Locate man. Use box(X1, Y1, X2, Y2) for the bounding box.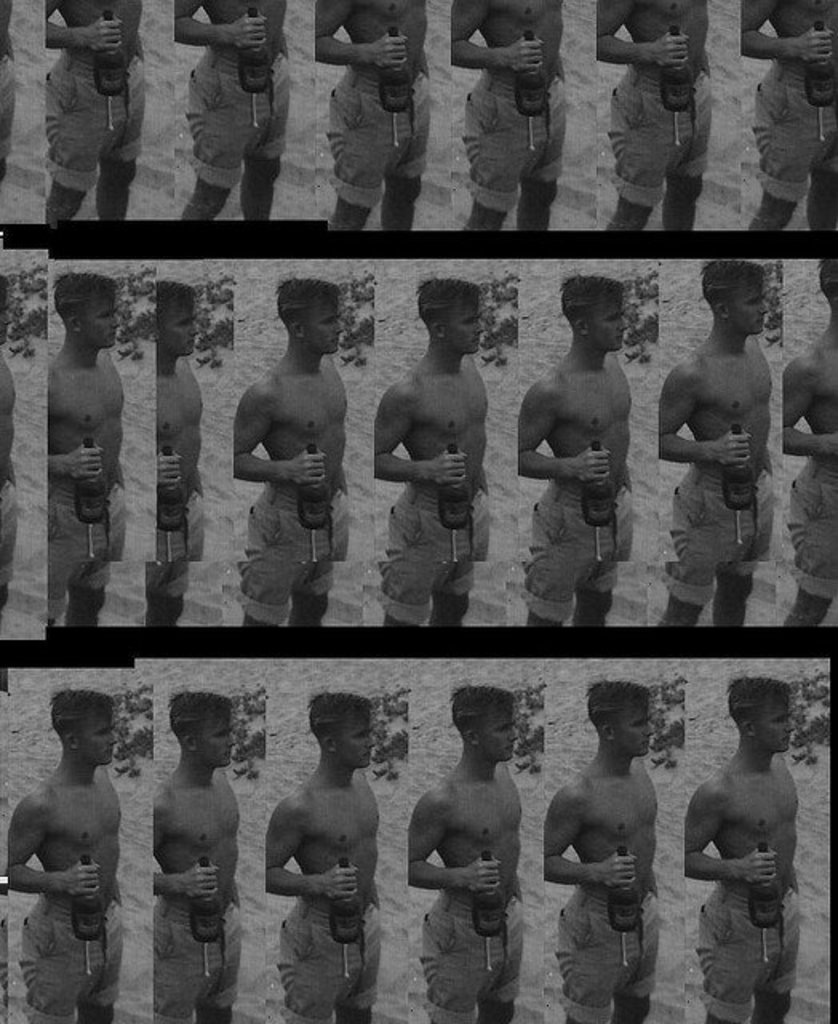
box(269, 690, 382, 1022).
